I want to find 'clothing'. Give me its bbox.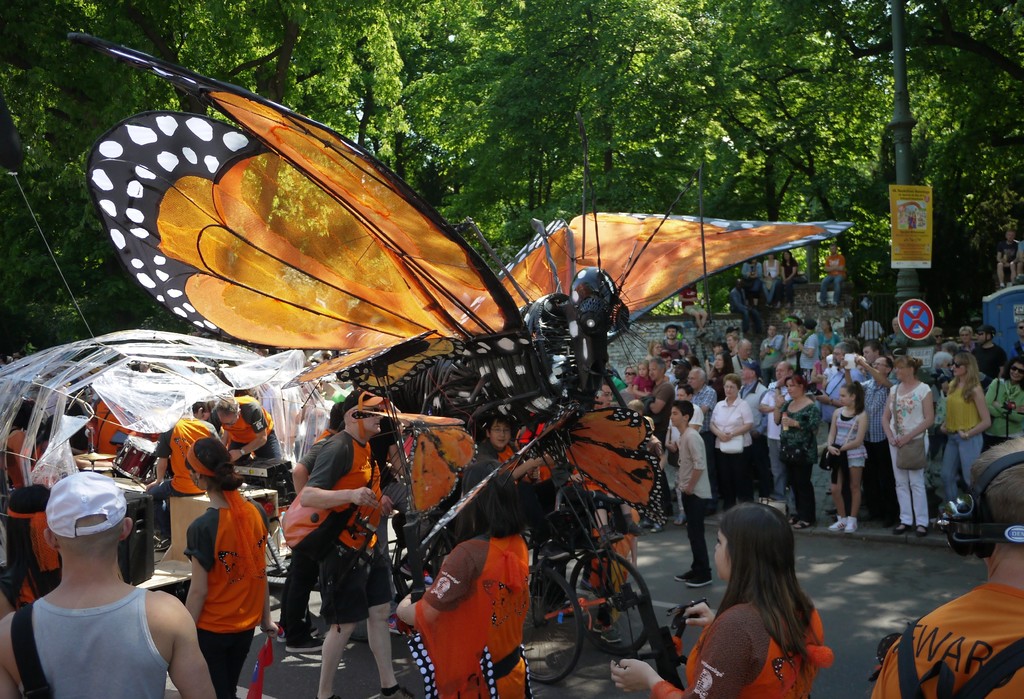
Rect(782, 322, 802, 369).
